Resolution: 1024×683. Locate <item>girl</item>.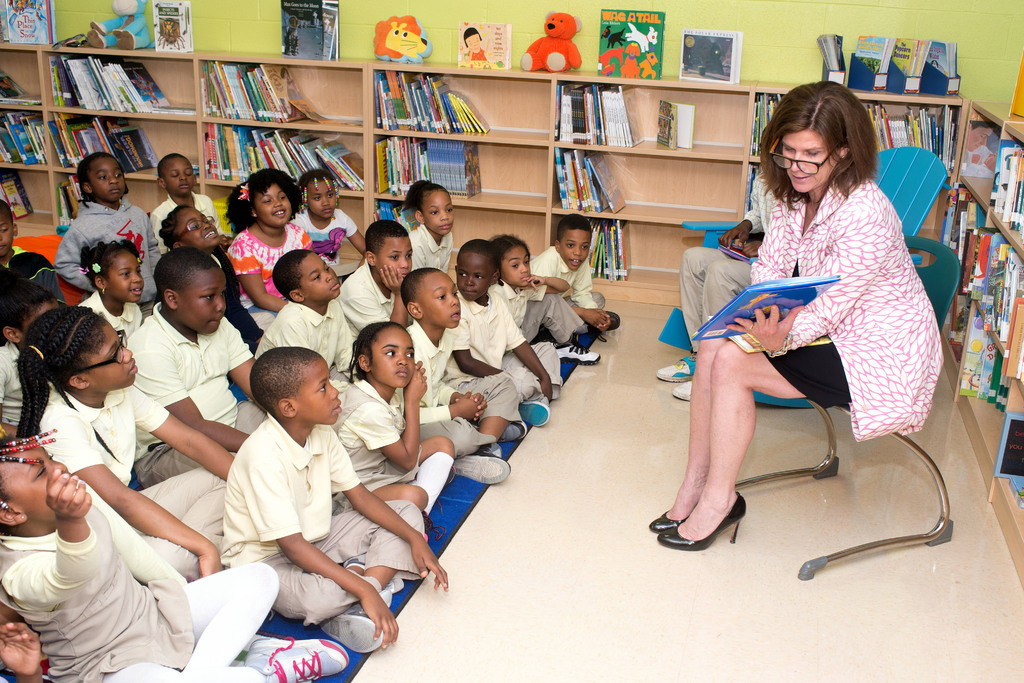
crop(79, 235, 150, 344).
